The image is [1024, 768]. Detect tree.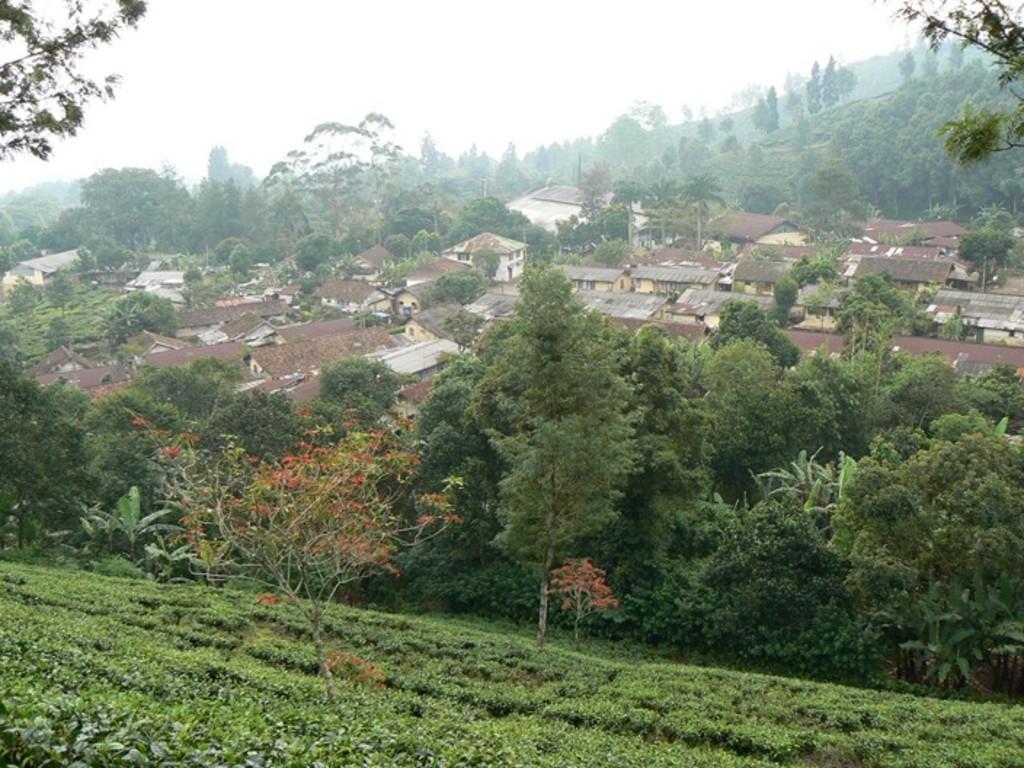
Detection: [left=668, top=500, right=881, bottom=671].
